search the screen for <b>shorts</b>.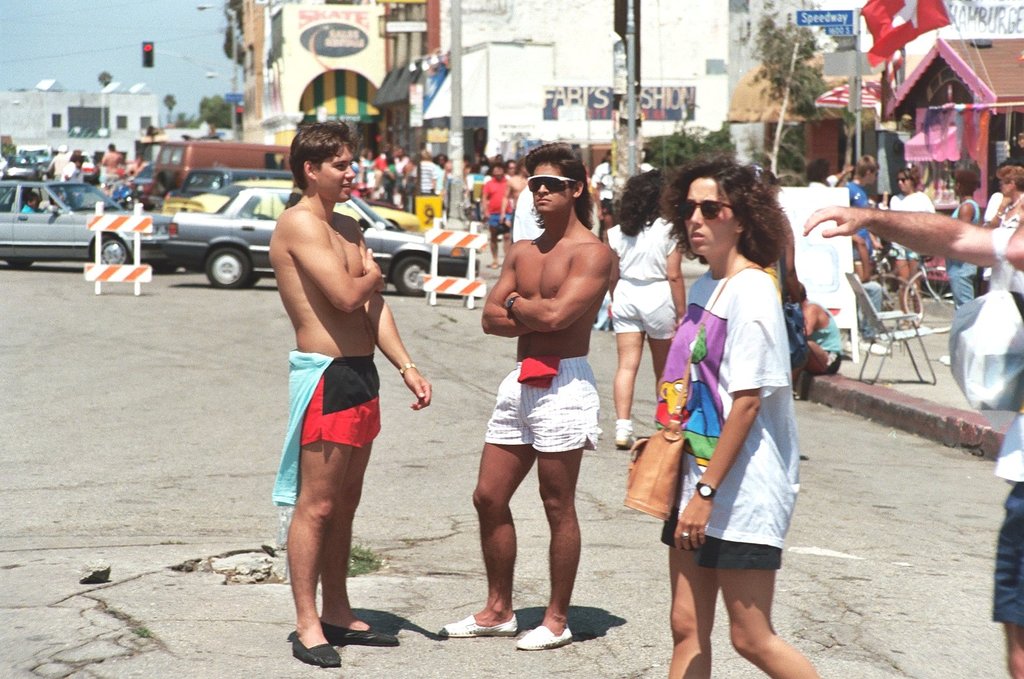
Found at <region>609, 277, 684, 338</region>.
